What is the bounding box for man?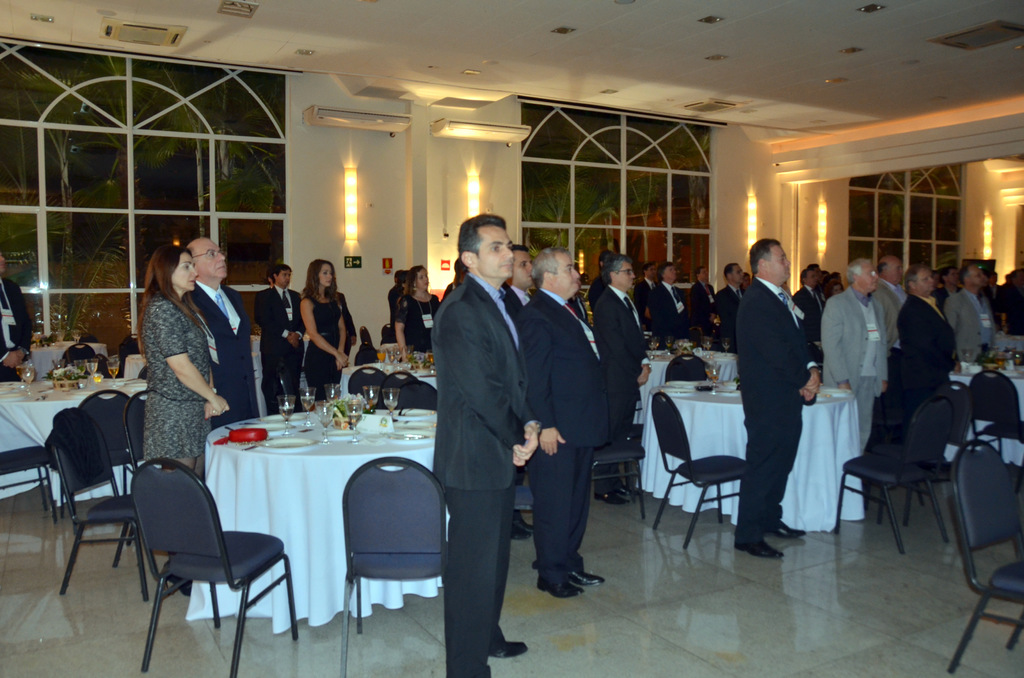
bbox=(423, 213, 537, 677).
